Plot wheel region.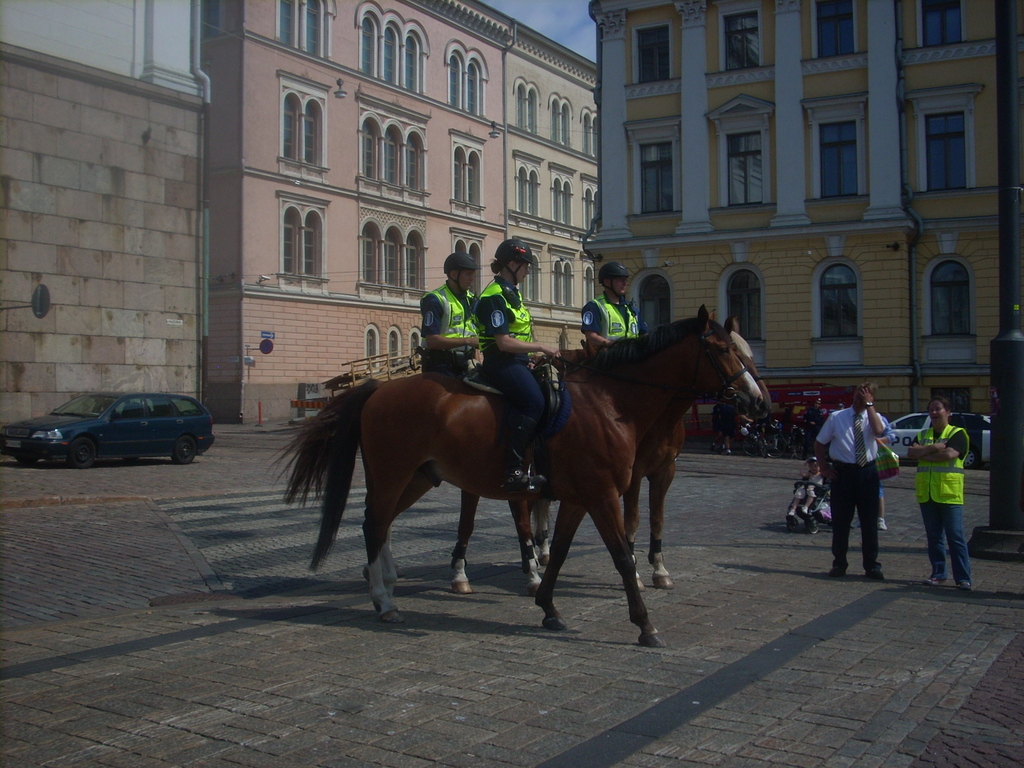
Plotted at {"left": 964, "top": 445, "right": 977, "bottom": 470}.
